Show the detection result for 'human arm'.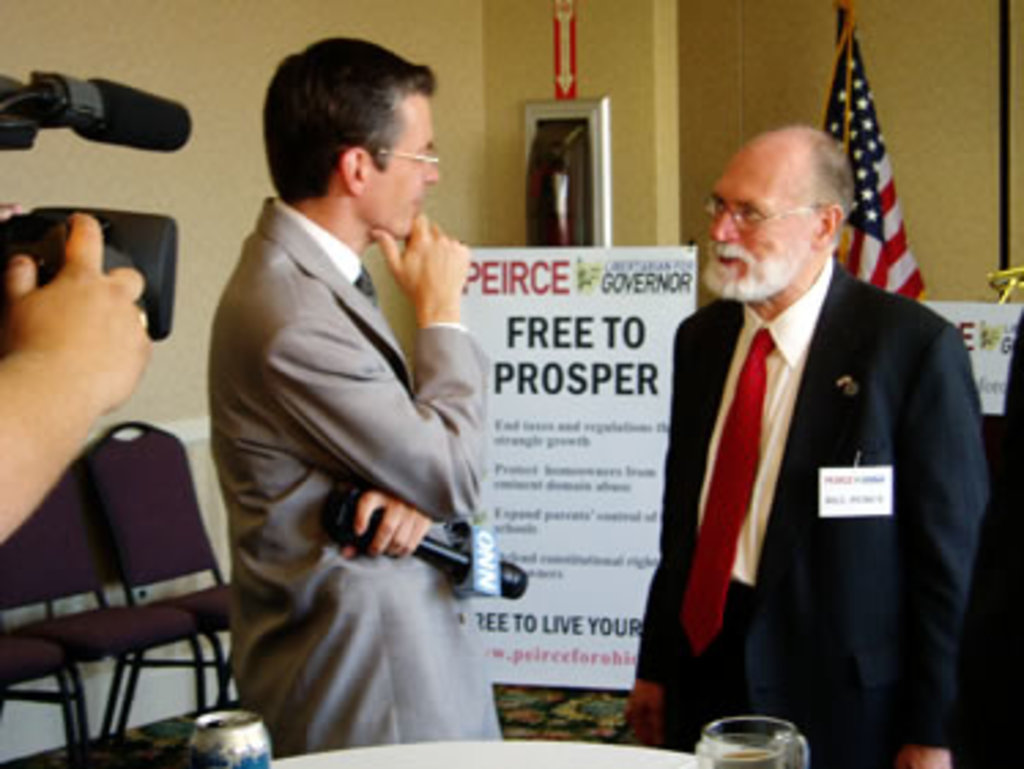
crop(337, 487, 438, 564).
